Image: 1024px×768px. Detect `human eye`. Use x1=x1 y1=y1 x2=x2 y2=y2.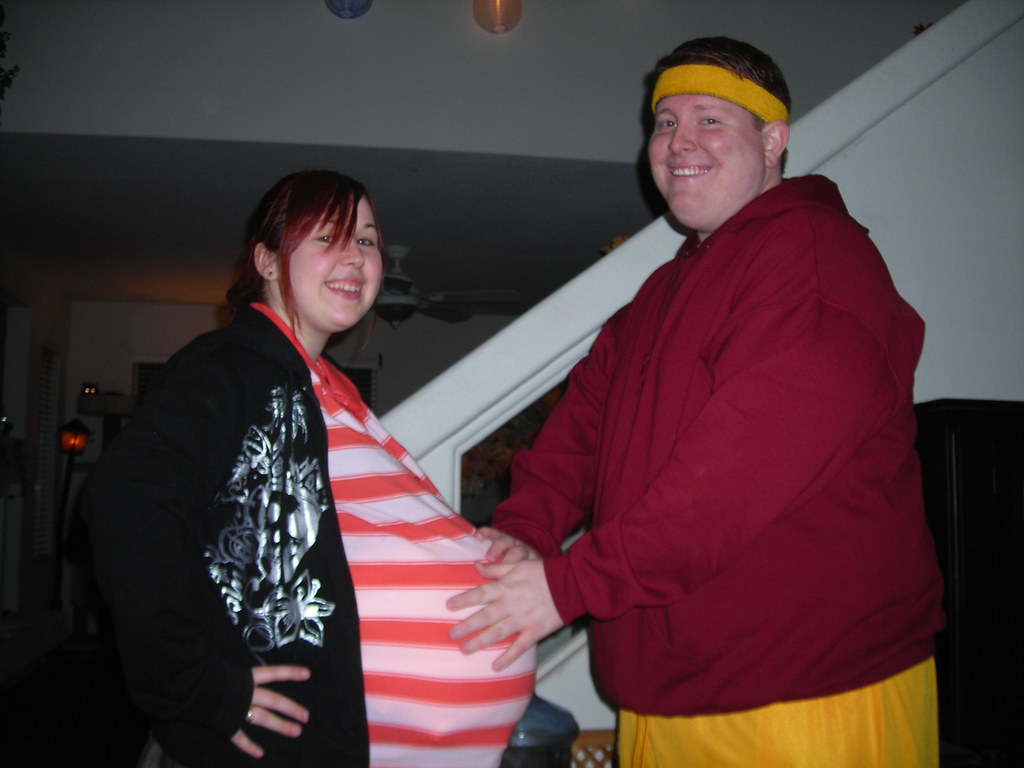
x1=354 y1=234 x2=376 y2=252.
